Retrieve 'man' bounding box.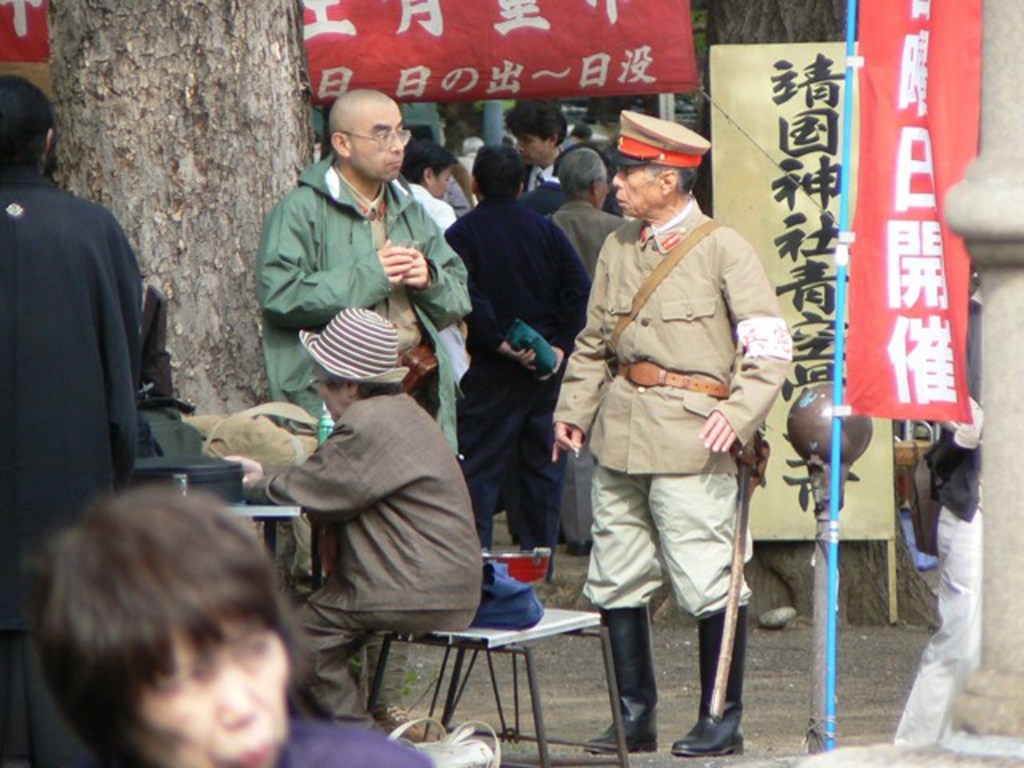
Bounding box: rect(574, 96, 787, 767).
